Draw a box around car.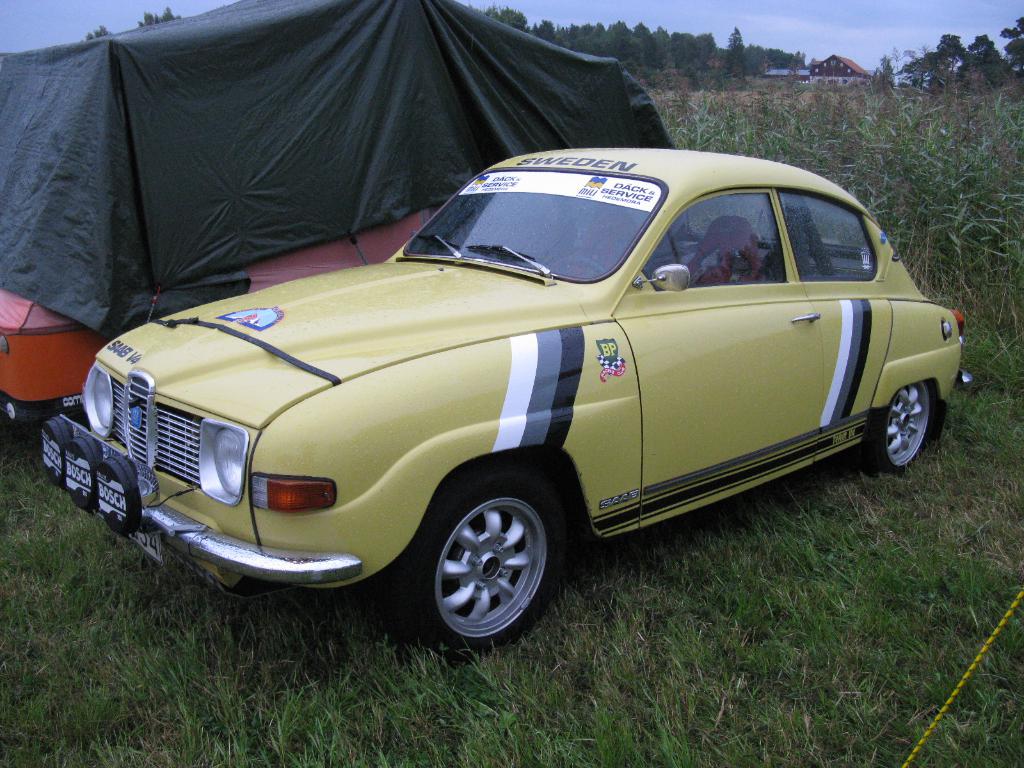
[33,141,979,652].
